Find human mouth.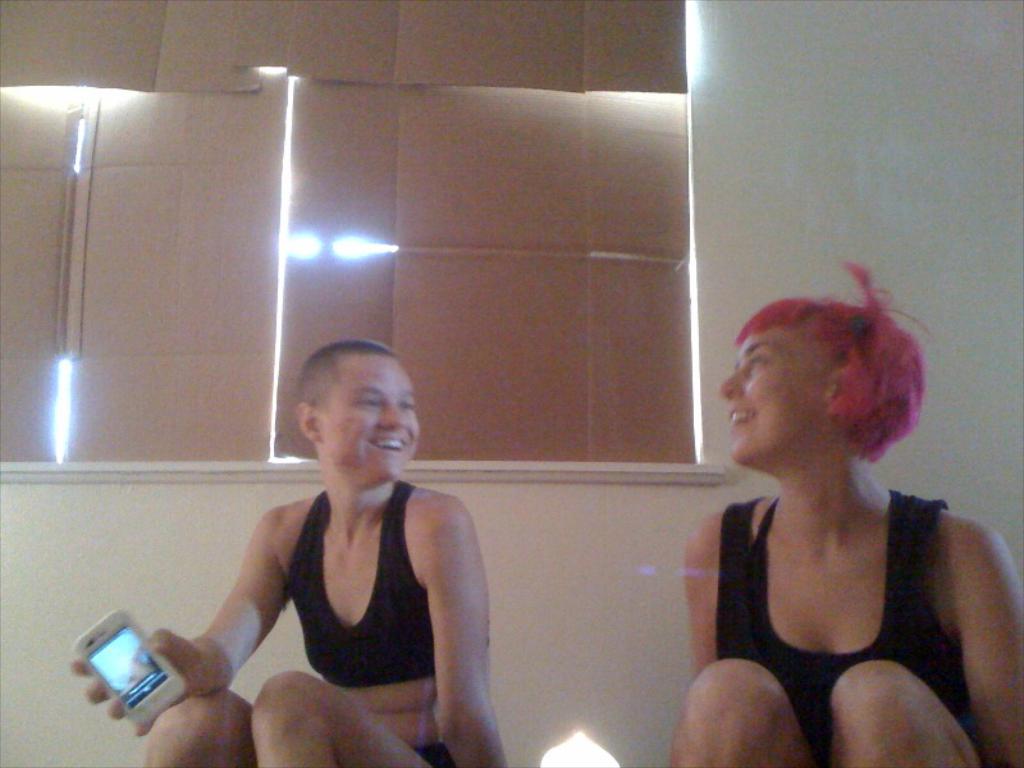
bbox(726, 406, 753, 425).
